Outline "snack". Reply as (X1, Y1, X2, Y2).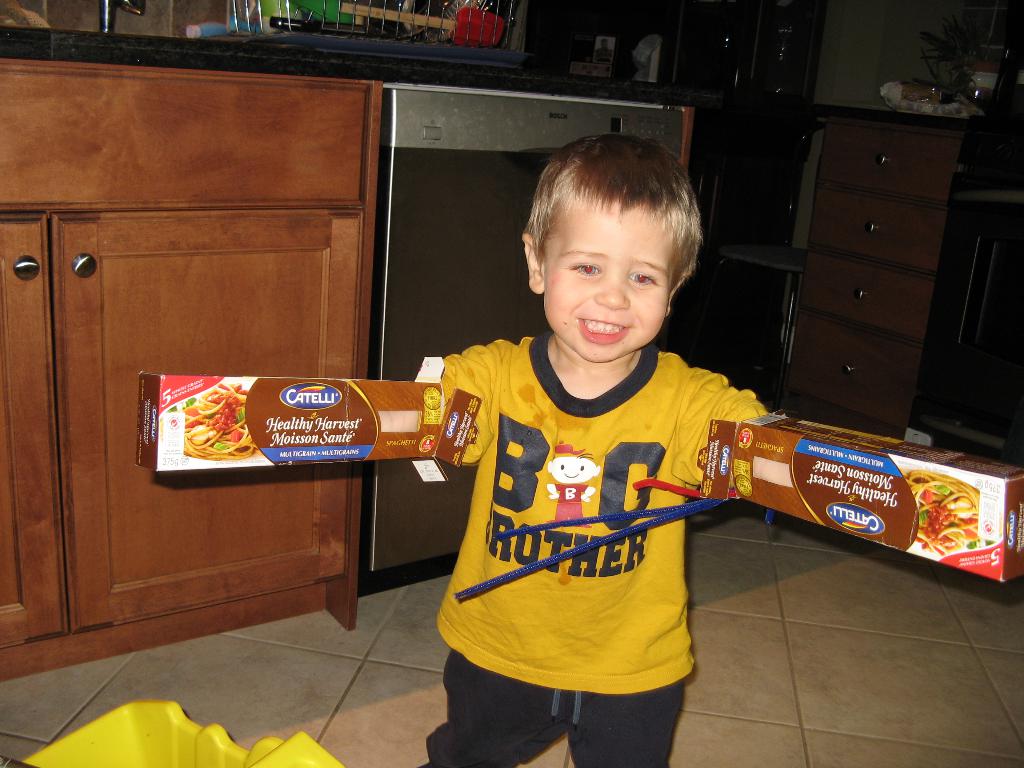
(707, 419, 1023, 590).
